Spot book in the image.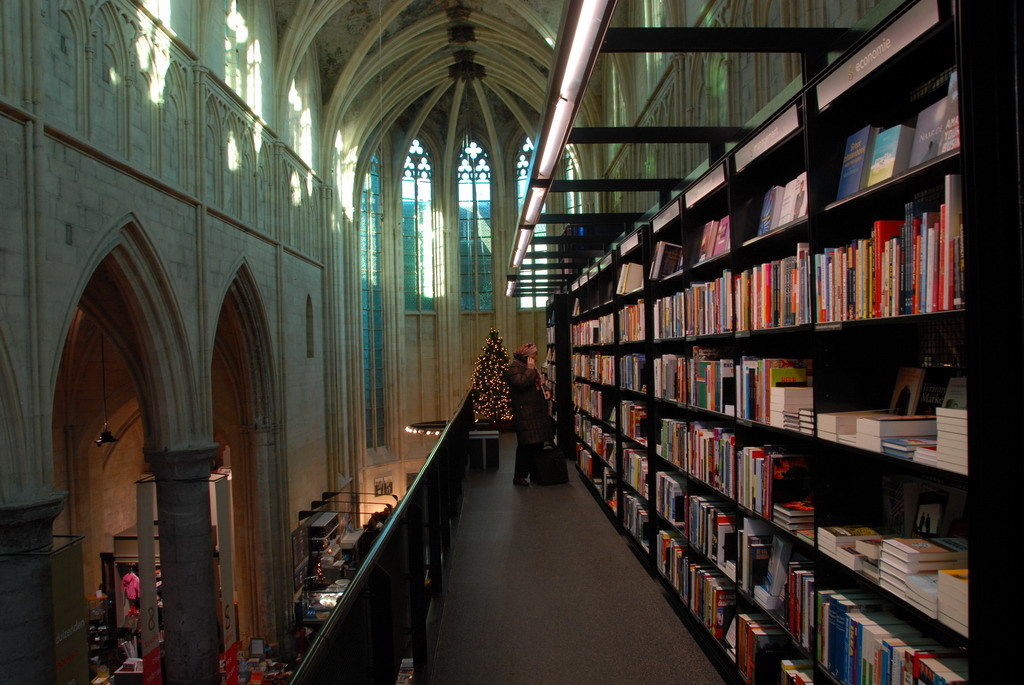
book found at {"x1": 912, "y1": 89, "x2": 960, "y2": 163}.
